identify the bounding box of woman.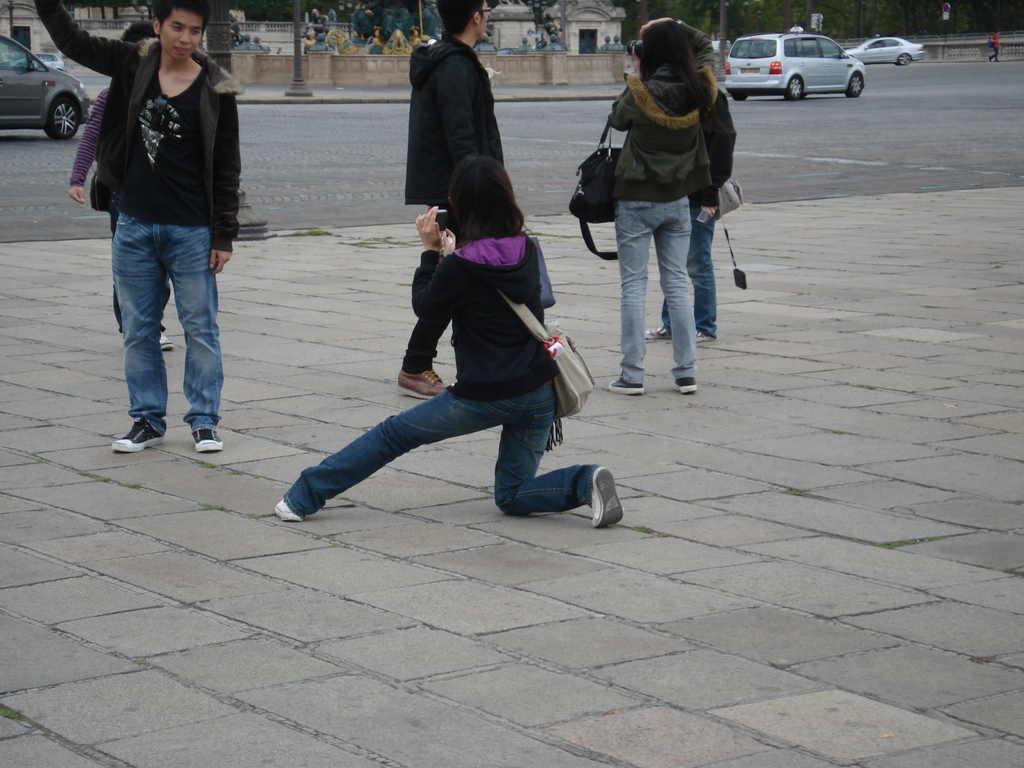
(left=255, top=161, right=637, bottom=552).
